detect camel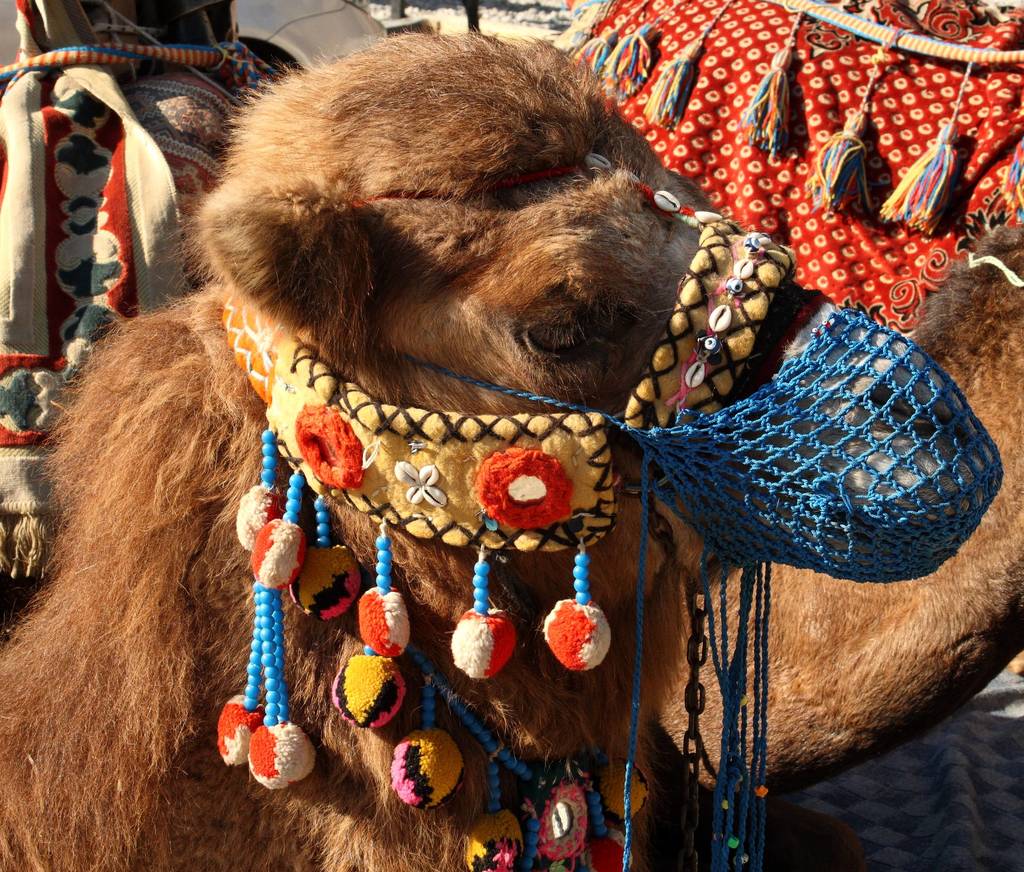
locate(0, 31, 1002, 870)
